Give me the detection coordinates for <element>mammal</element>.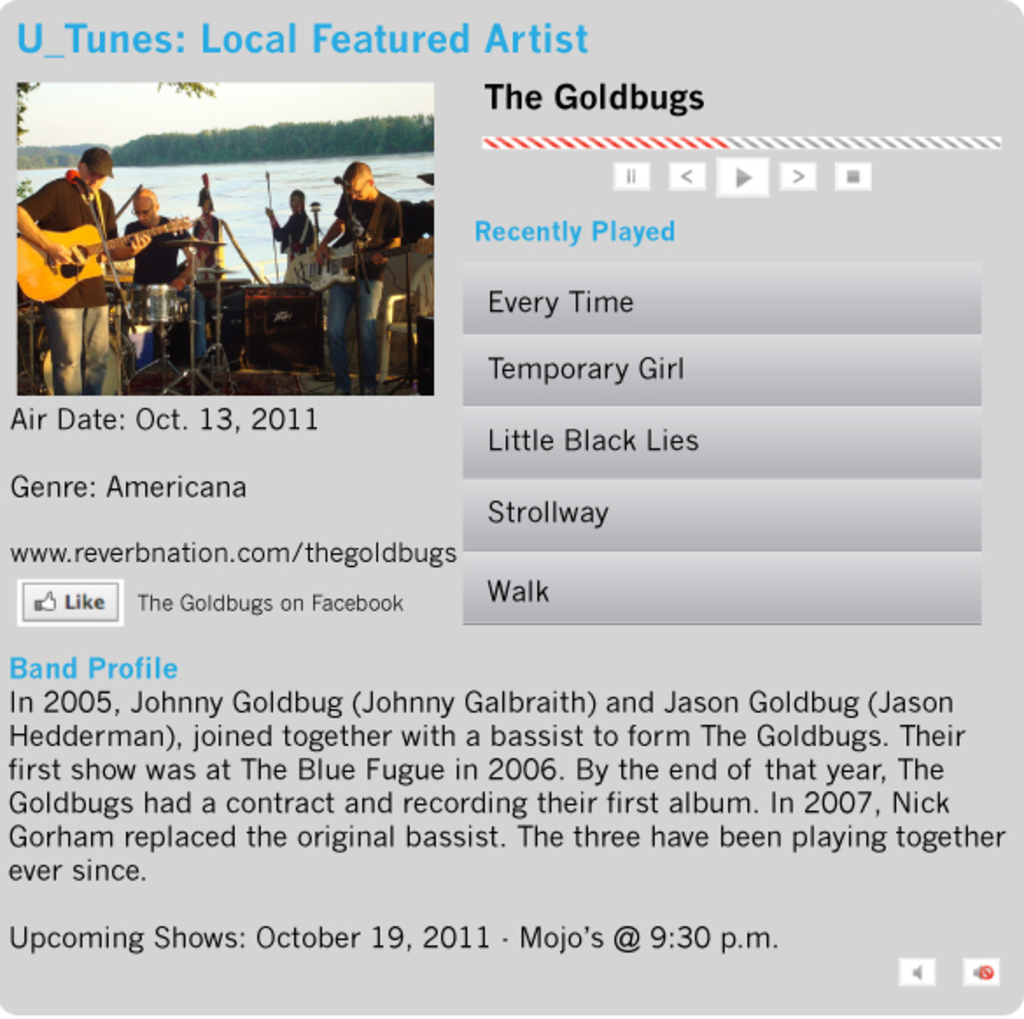
189,182,219,284.
